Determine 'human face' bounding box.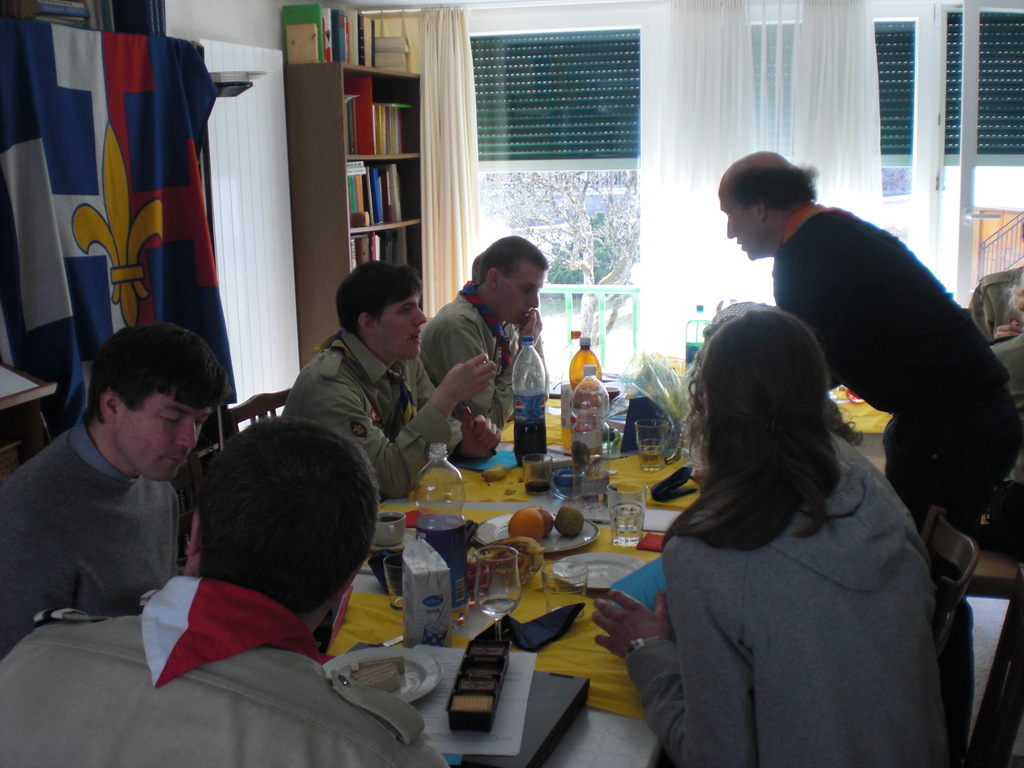
Determined: (494, 257, 540, 328).
